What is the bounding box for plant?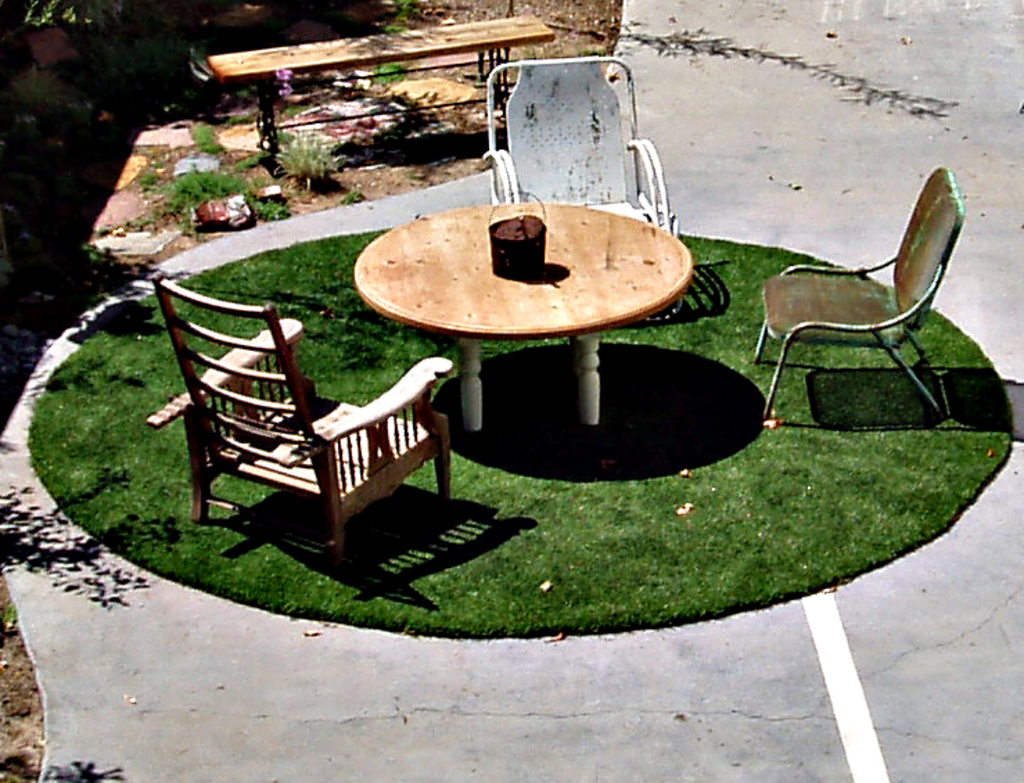
(x1=0, y1=590, x2=22, y2=637).
